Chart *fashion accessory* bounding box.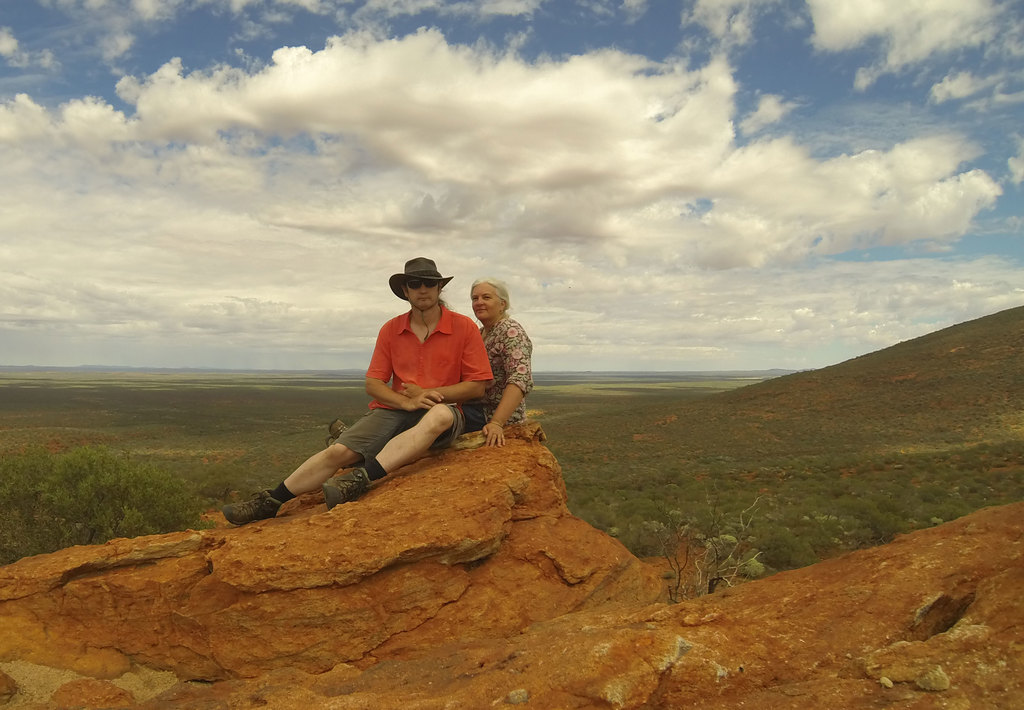
Charted: BBox(328, 416, 349, 440).
